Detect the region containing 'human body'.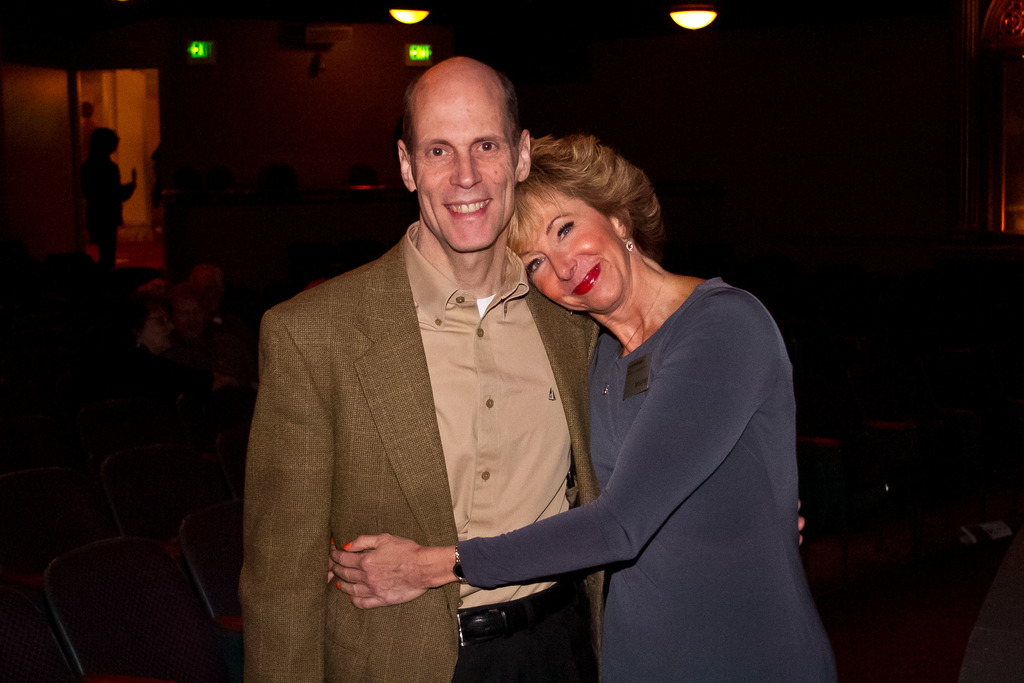
74,126,137,257.
